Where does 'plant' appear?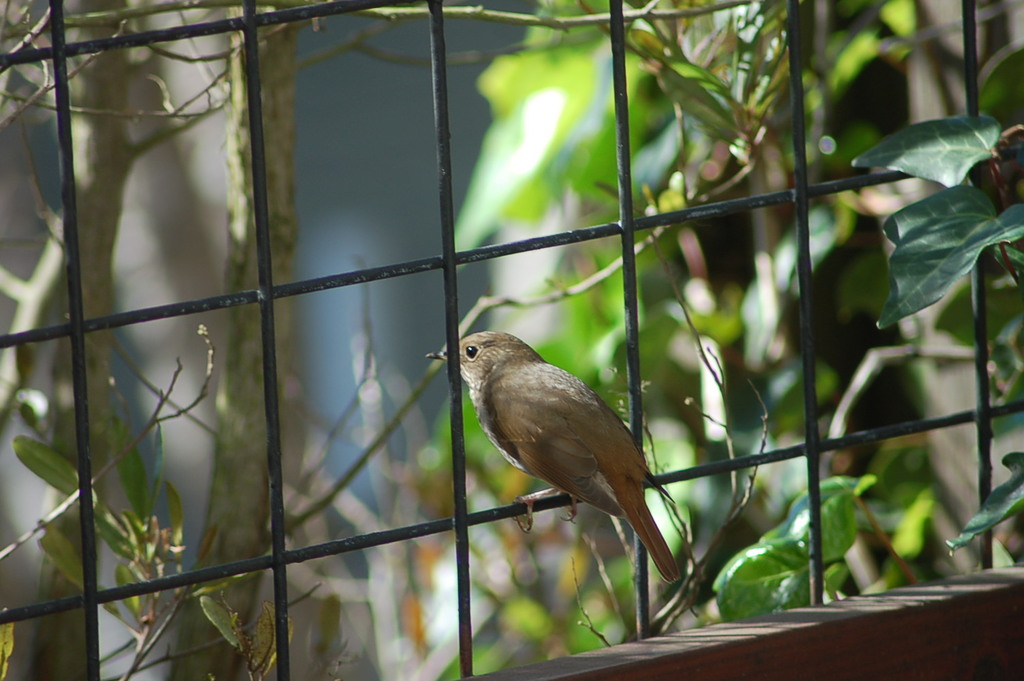
Appears at (726,104,1023,616).
